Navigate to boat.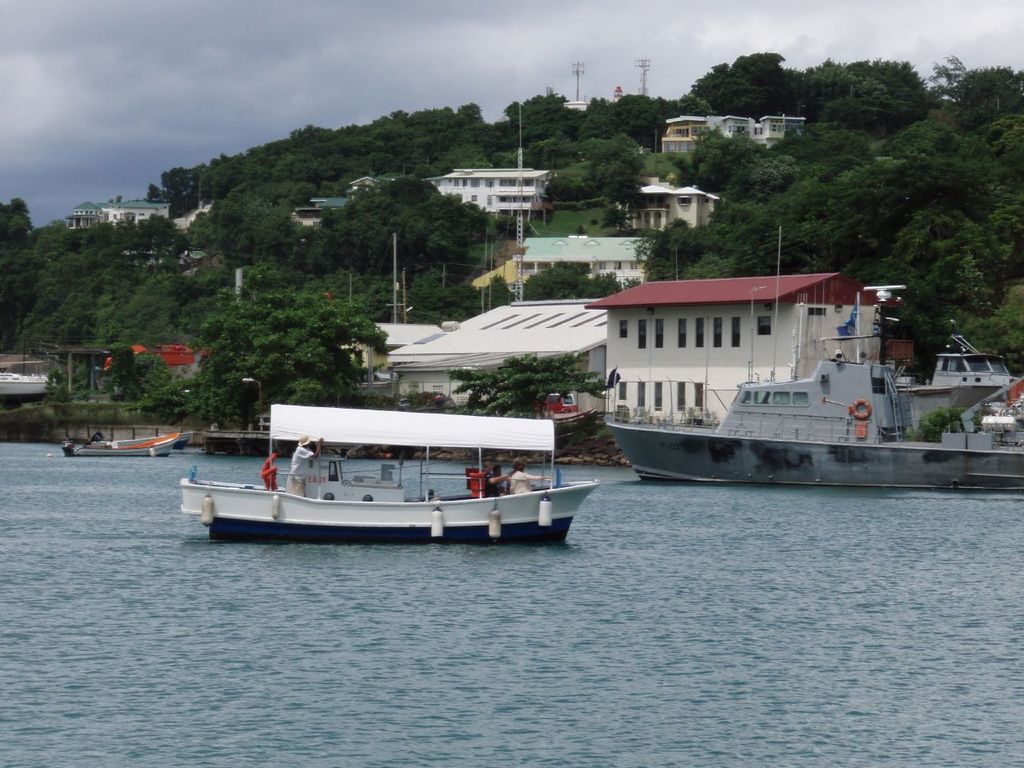
Navigation target: crop(86, 430, 194, 450).
